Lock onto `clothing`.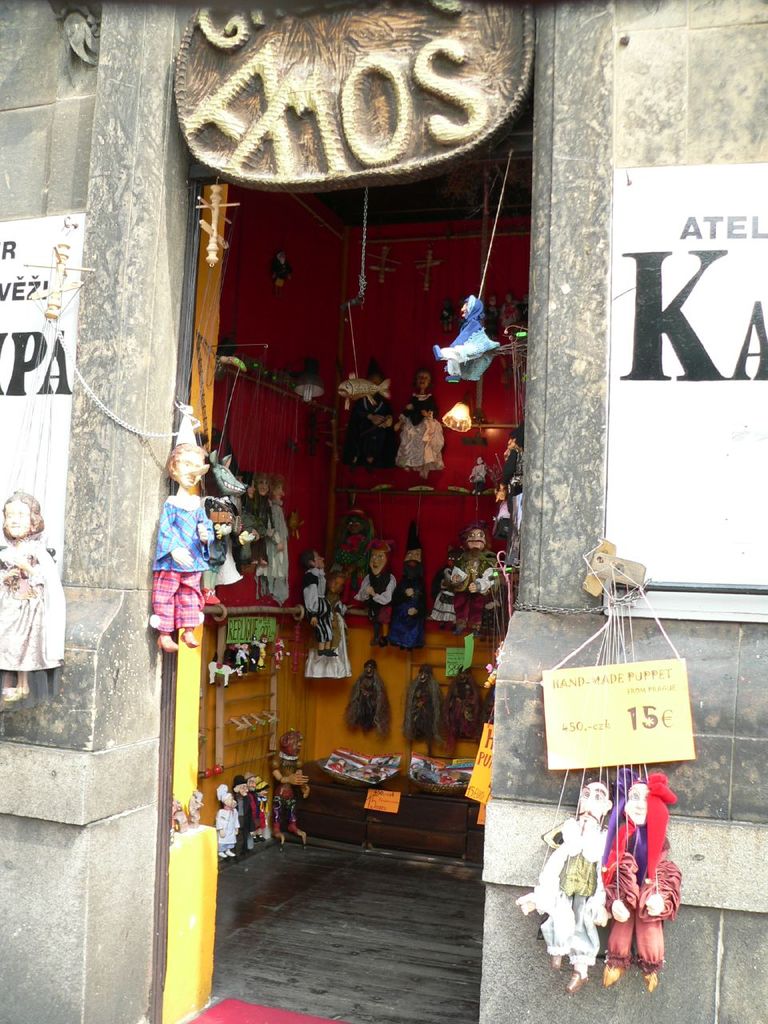
Locked: [left=594, top=810, right=683, bottom=968].
